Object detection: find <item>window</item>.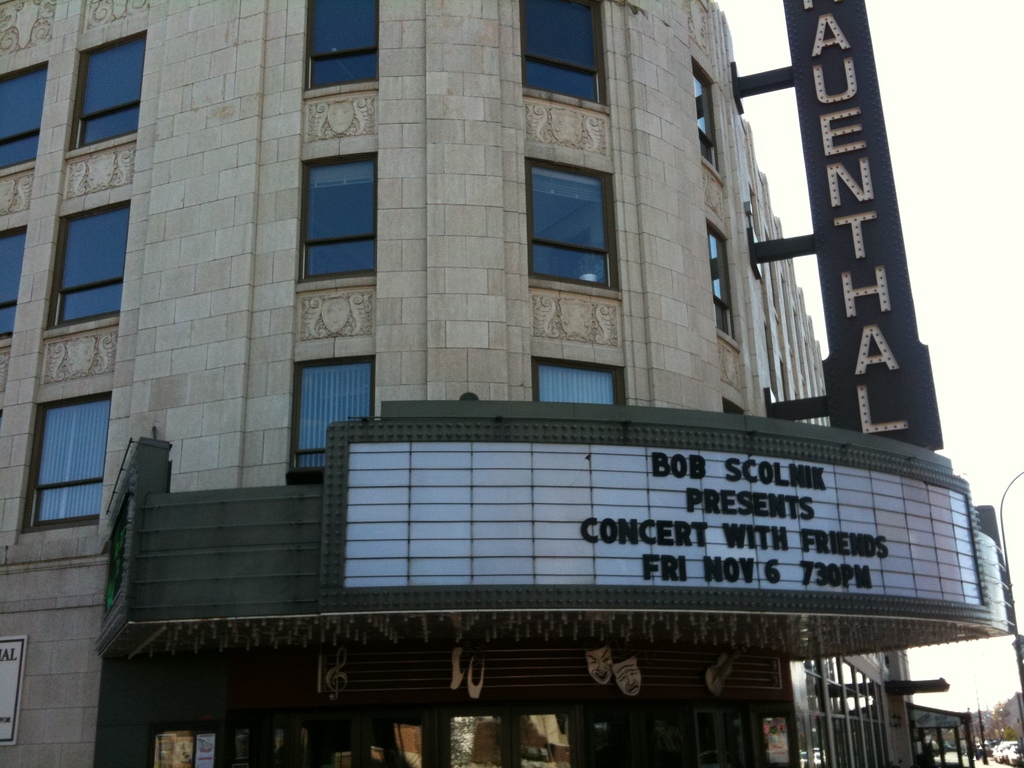
left=285, top=362, right=375, bottom=474.
